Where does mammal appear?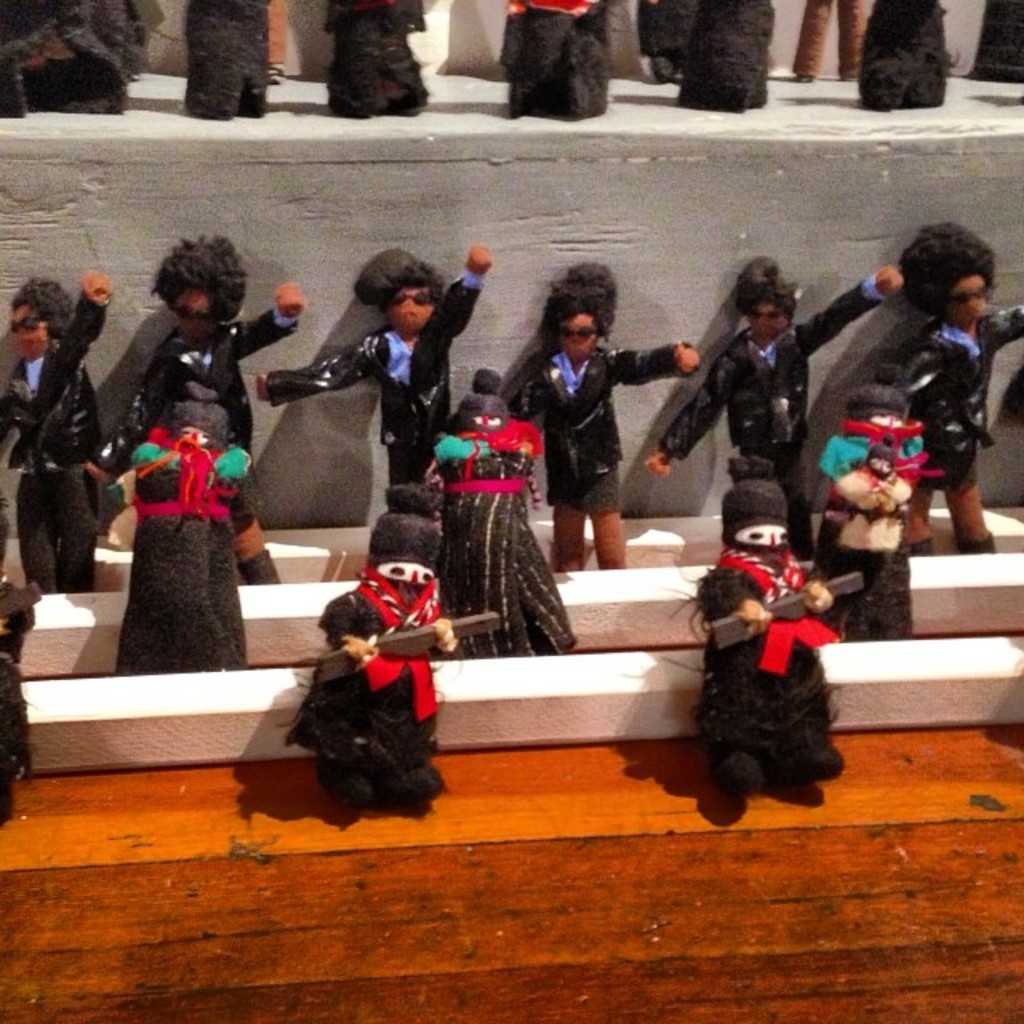
Appears at x1=789 y1=0 x2=862 y2=85.
